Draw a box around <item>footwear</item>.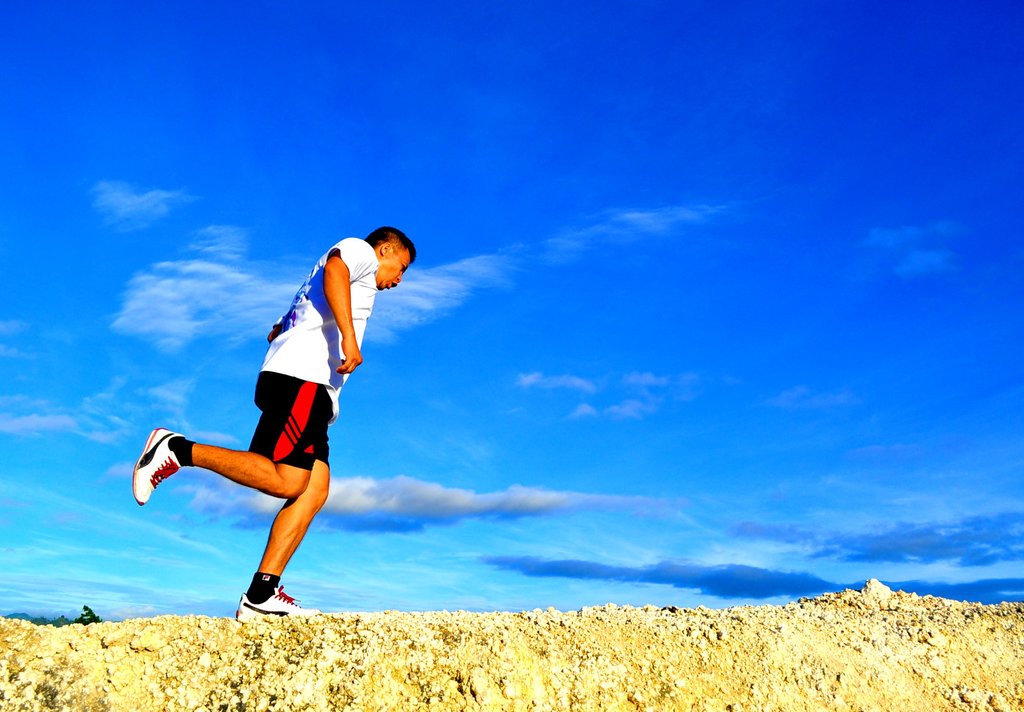
236,587,318,626.
